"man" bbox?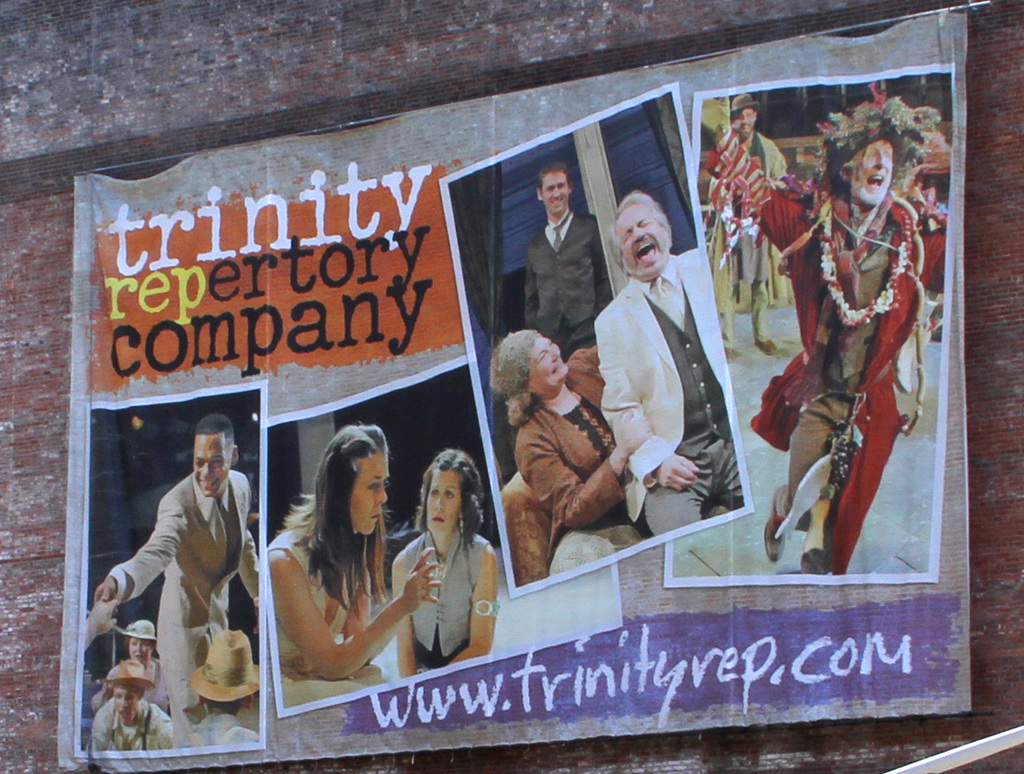
bbox(524, 160, 612, 364)
